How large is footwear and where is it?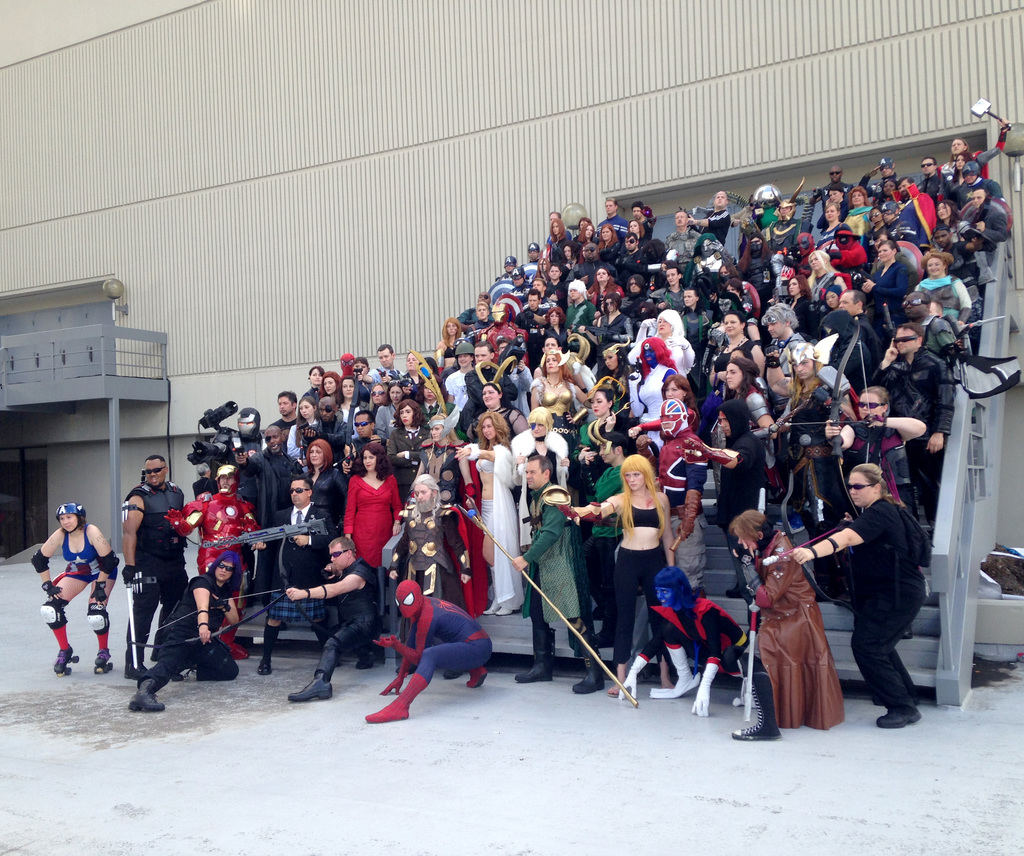
Bounding box: {"left": 465, "top": 664, "right": 489, "bottom": 689}.
